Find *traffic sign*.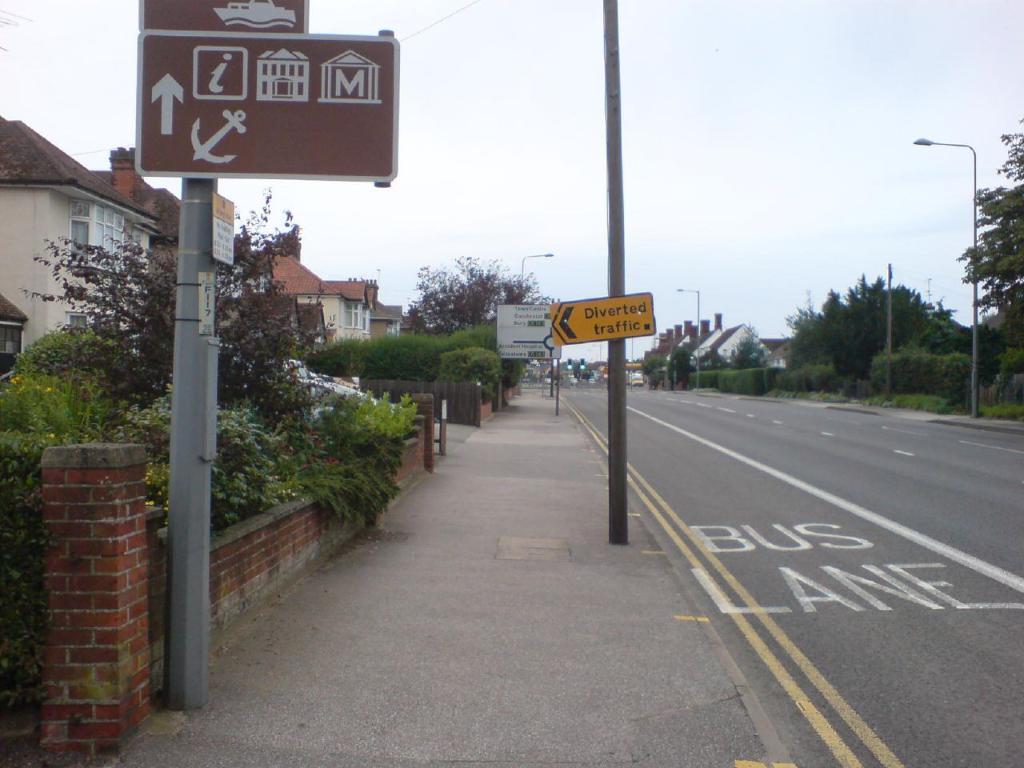
494, 304, 567, 358.
